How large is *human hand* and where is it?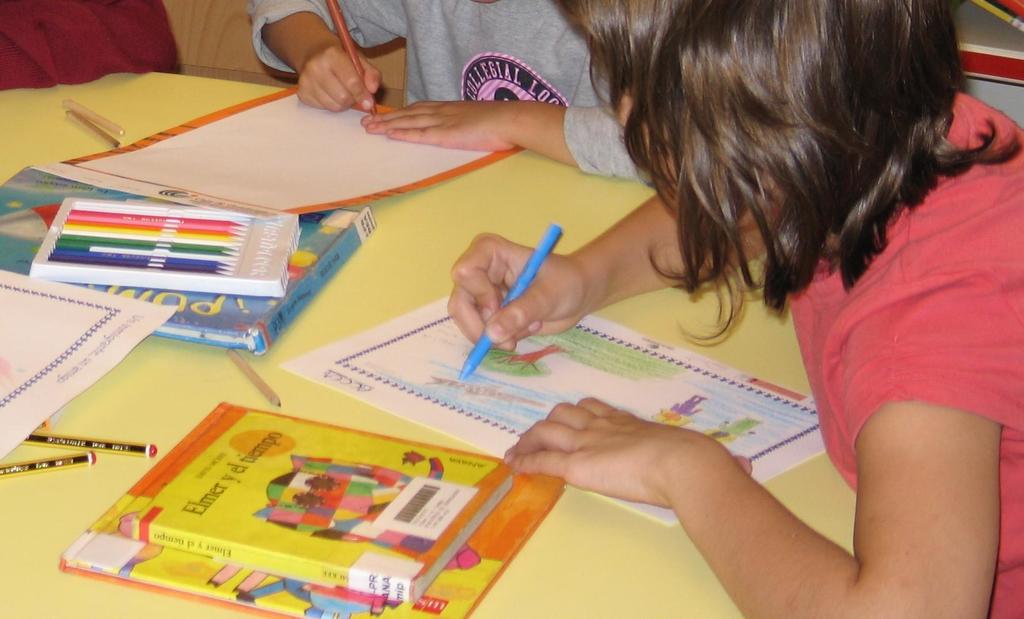
Bounding box: x1=500, y1=394, x2=752, y2=510.
